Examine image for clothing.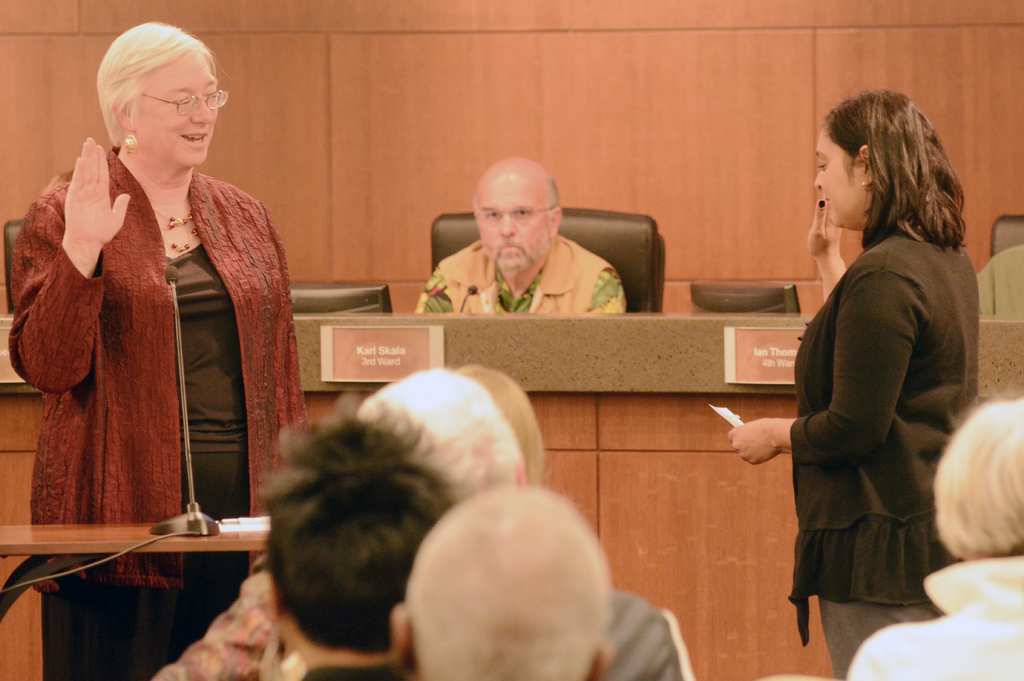
Examination result: {"left": 779, "top": 173, "right": 979, "bottom": 628}.
